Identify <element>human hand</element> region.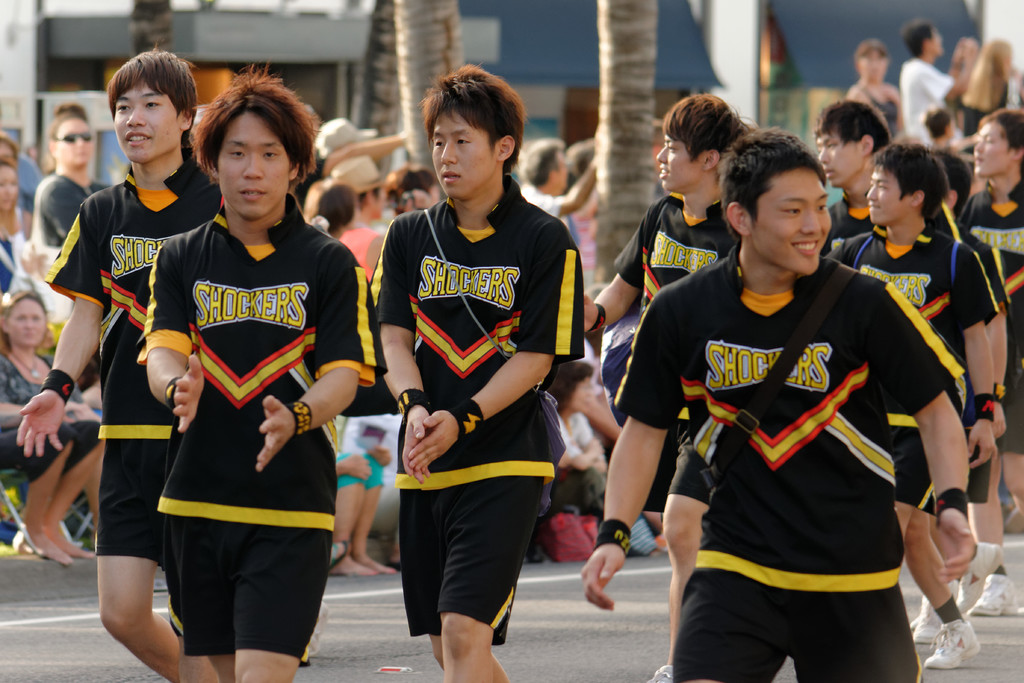
Region: bbox=[15, 389, 67, 460].
